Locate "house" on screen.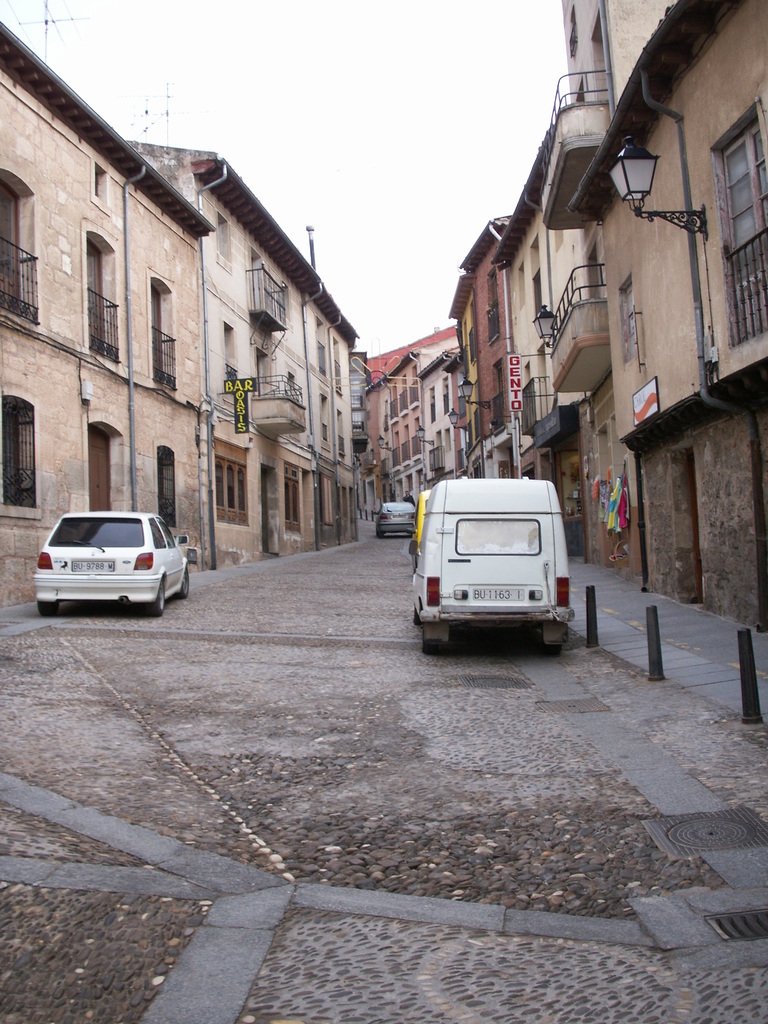
On screen at select_region(415, 348, 464, 474).
